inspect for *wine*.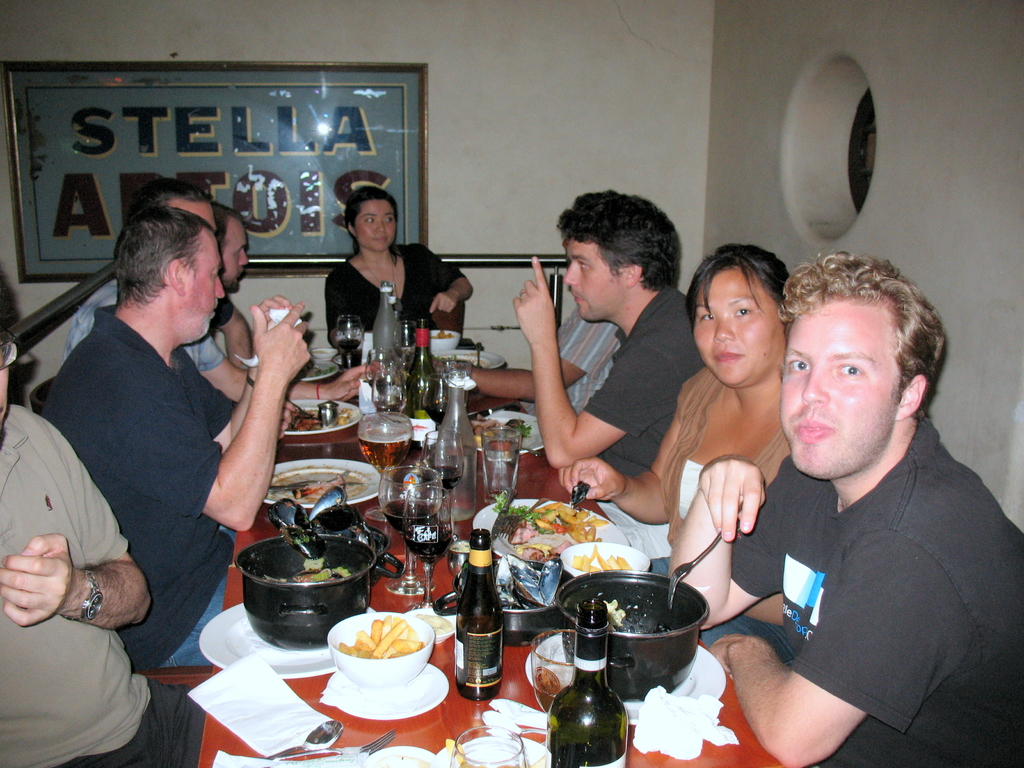
Inspection: crop(458, 543, 512, 689).
